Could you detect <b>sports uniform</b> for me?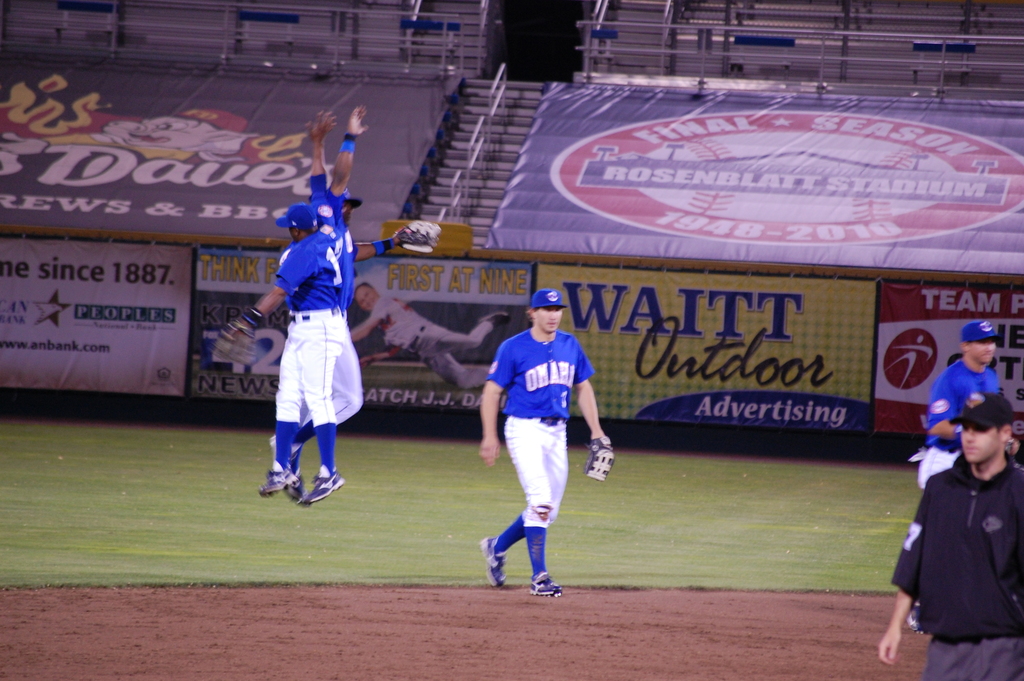
Detection result: bbox(285, 169, 362, 382).
